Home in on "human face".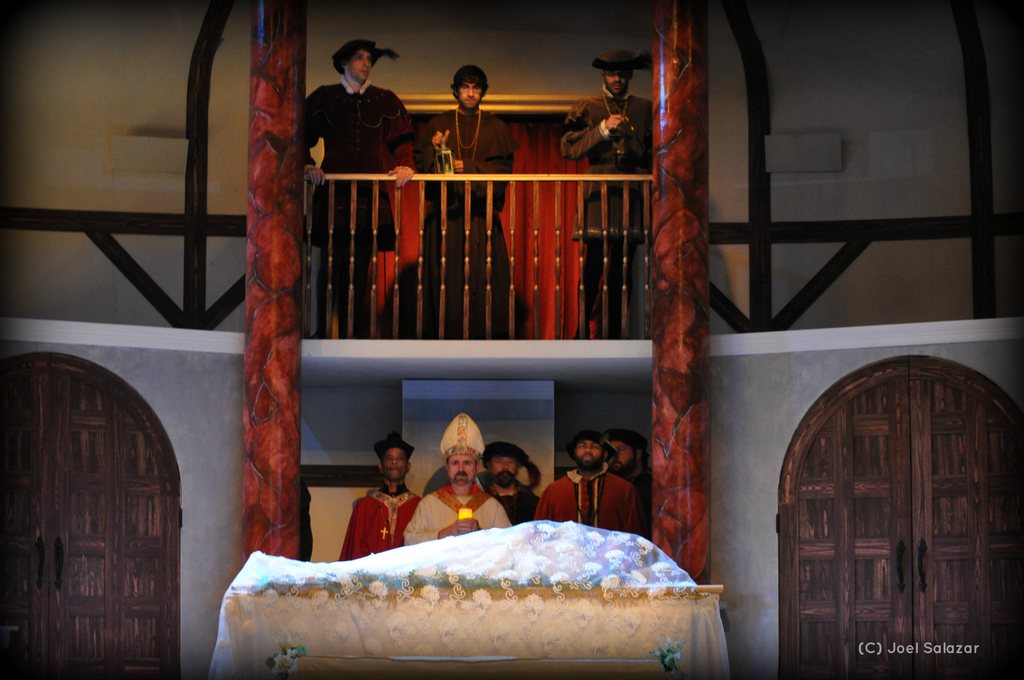
Homed in at x1=447, y1=453, x2=475, y2=487.
